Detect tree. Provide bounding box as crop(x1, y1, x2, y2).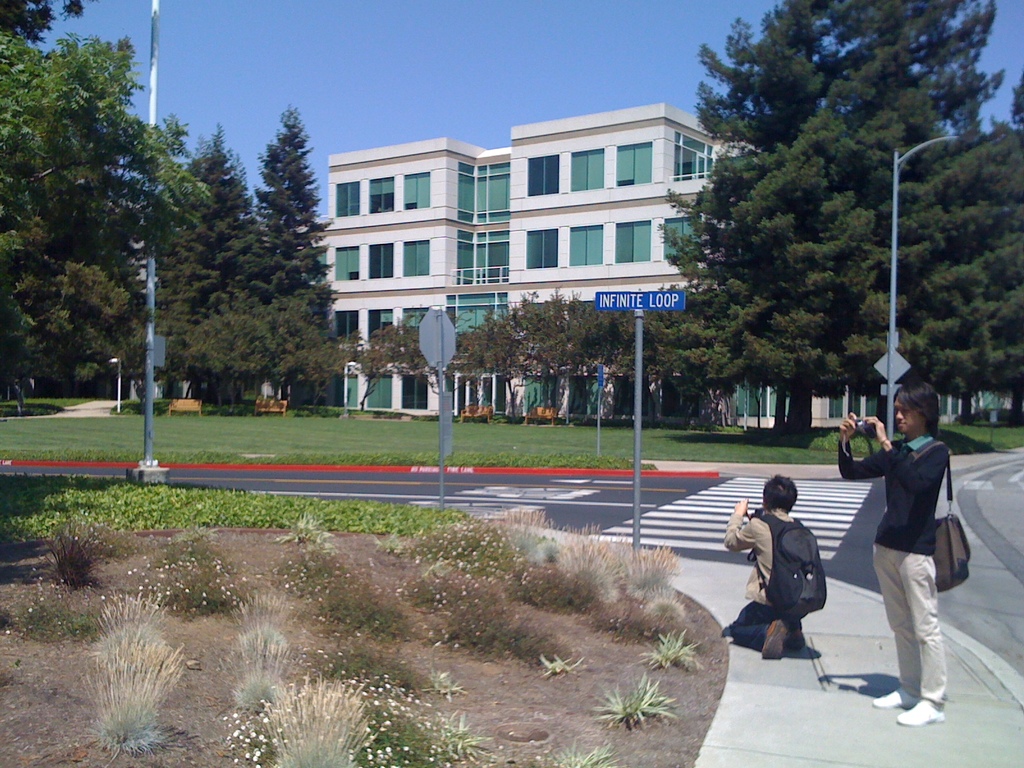
crop(661, 28, 959, 446).
